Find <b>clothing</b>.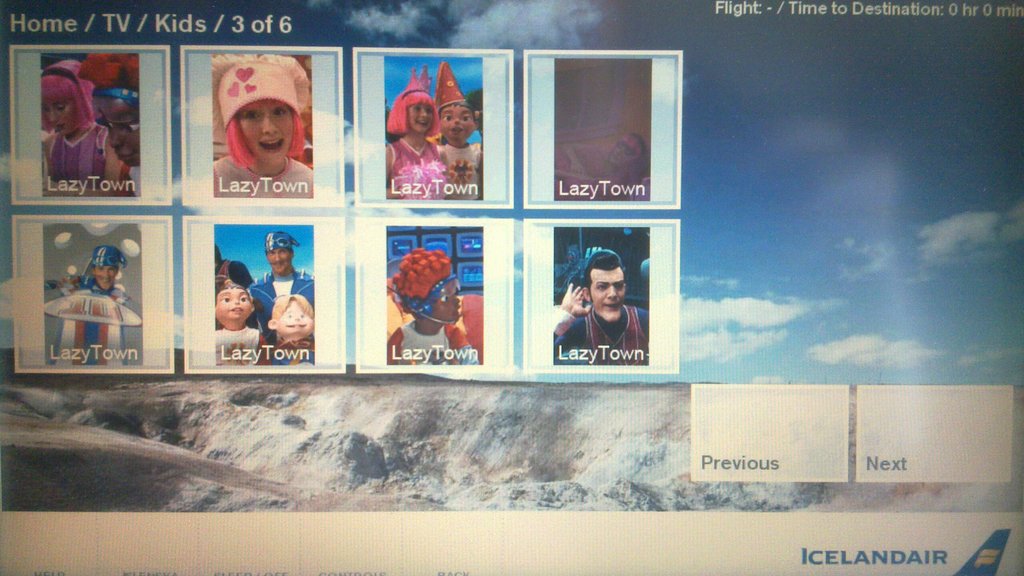
45 318 131 363.
